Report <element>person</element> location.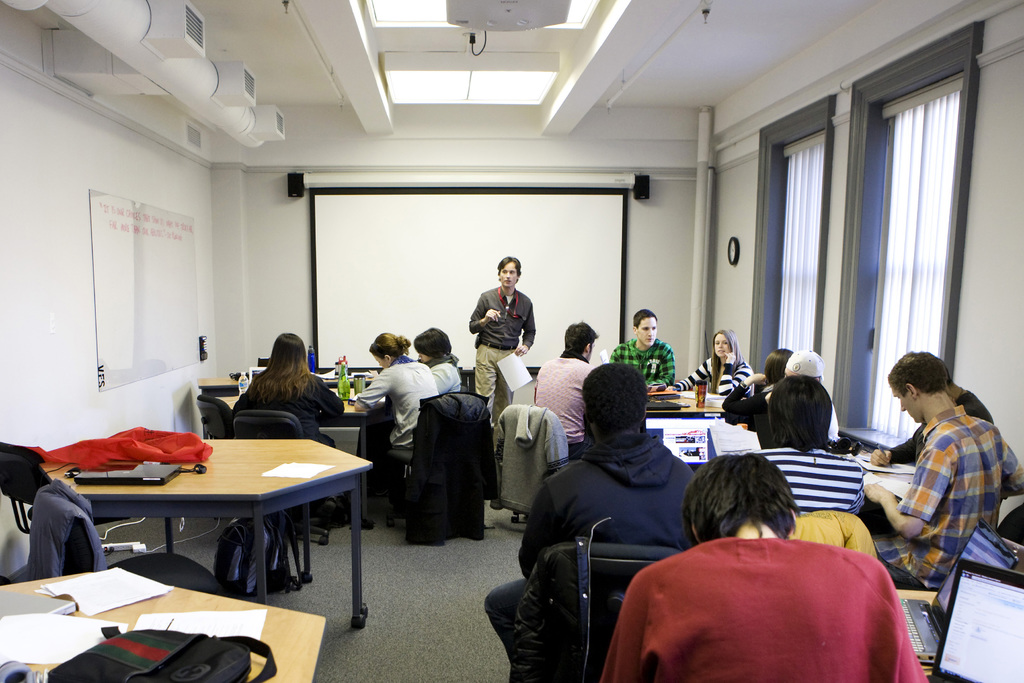
Report: crop(664, 327, 760, 413).
